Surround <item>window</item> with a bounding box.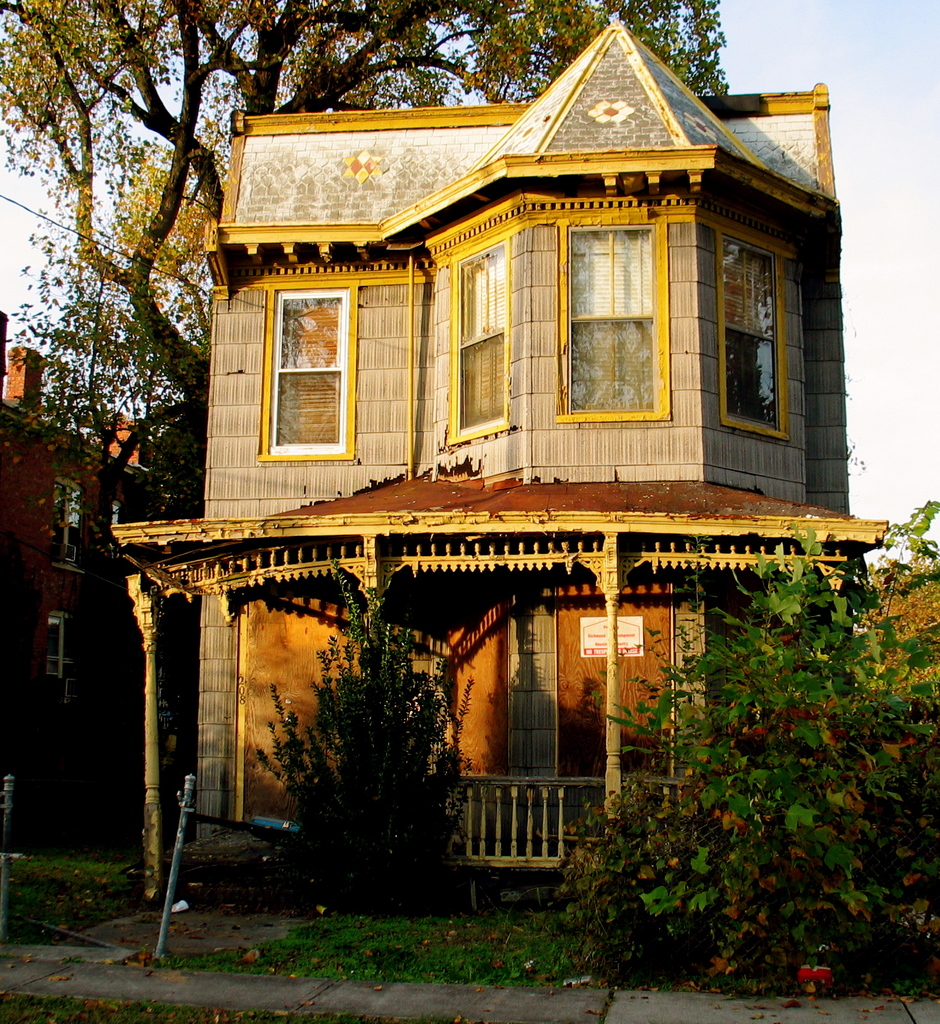
detection(450, 236, 514, 445).
